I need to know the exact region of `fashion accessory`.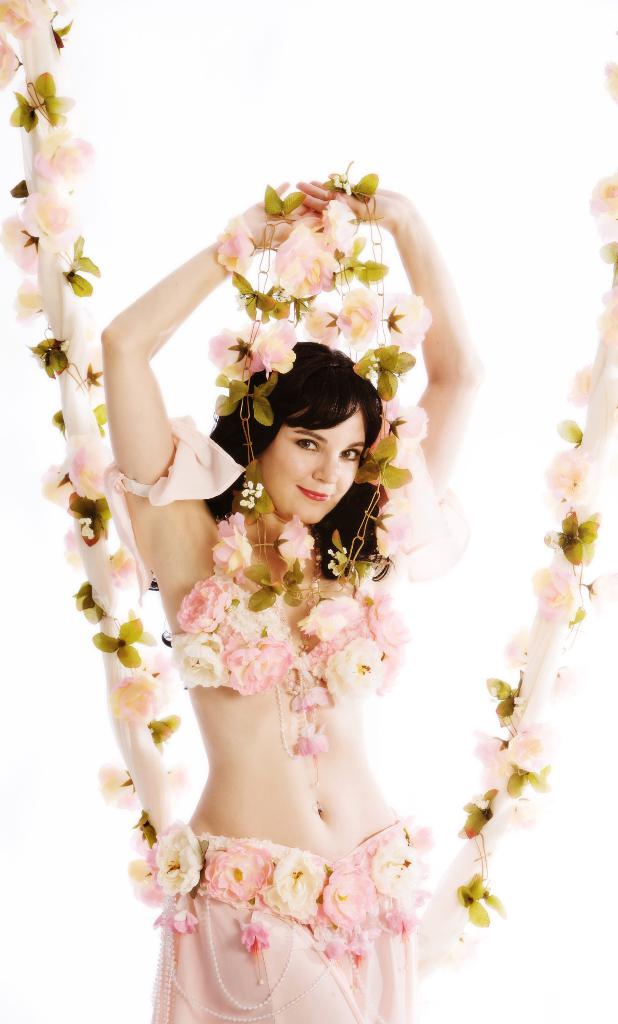
Region: bbox(325, 435, 415, 589).
